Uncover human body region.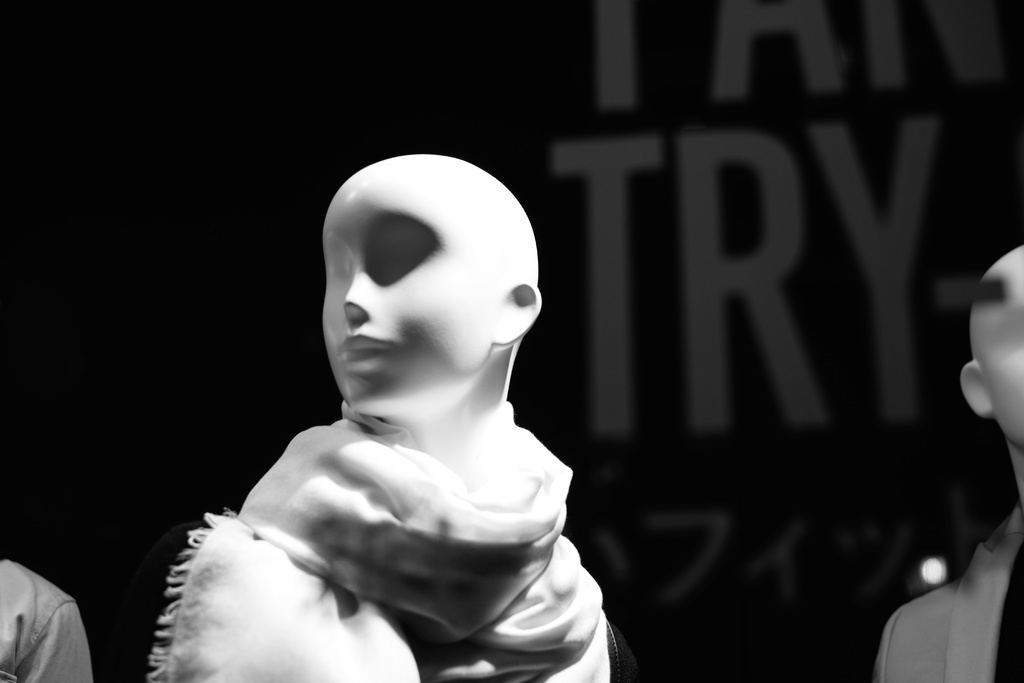
Uncovered: (164,118,660,682).
